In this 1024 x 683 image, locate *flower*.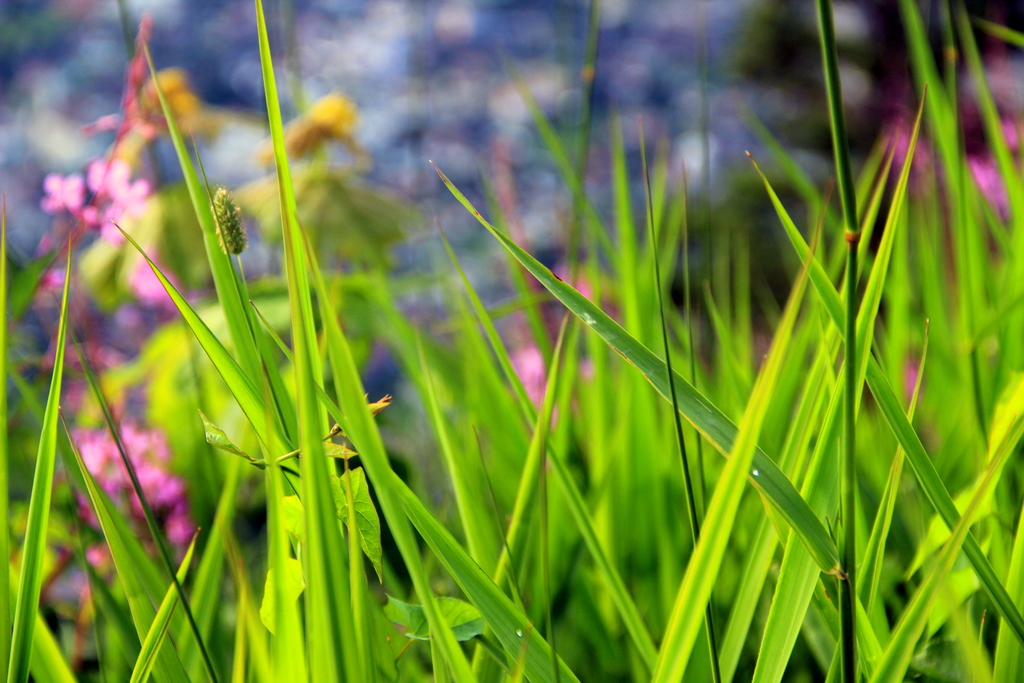
Bounding box: 888 118 930 199.
